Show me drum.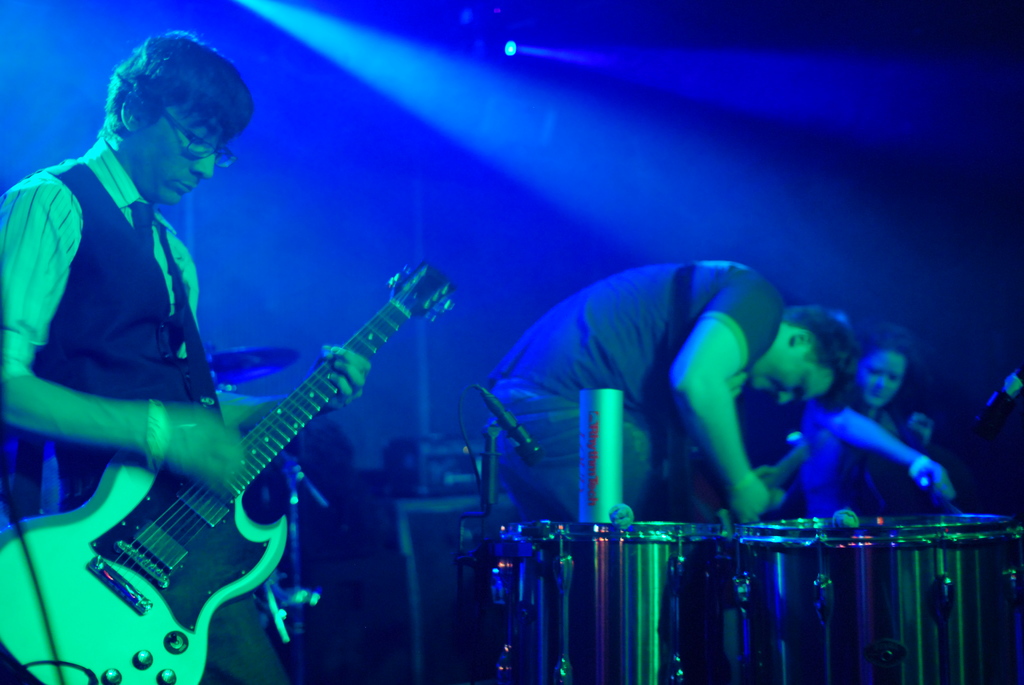
drum is here: box(737, 515, 863, 684).
